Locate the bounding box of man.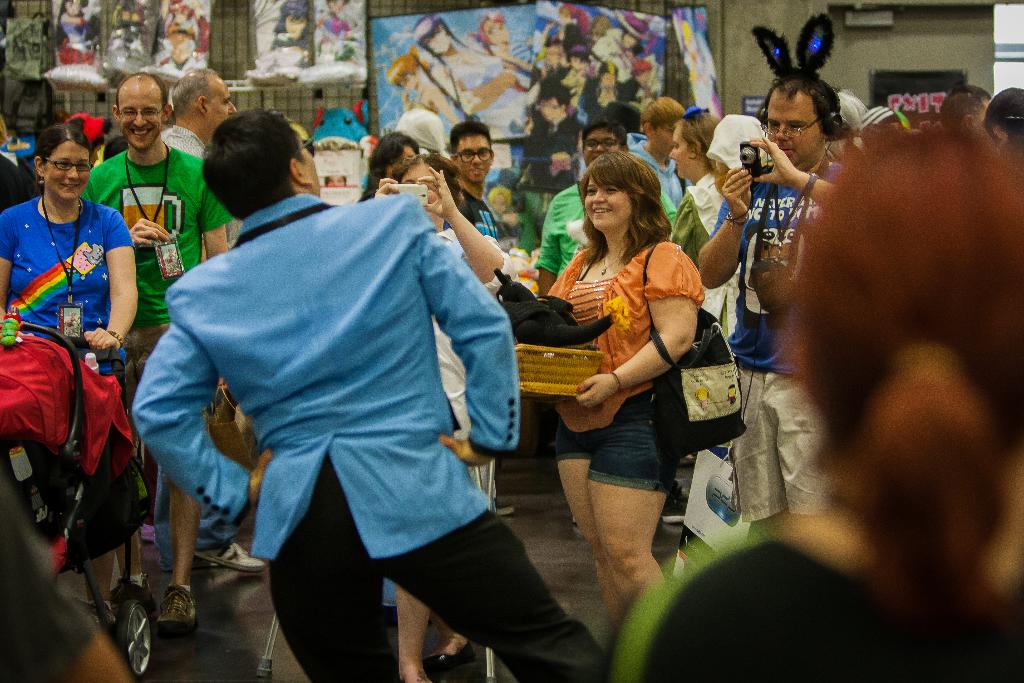
Bounding box: detection(625, 99, 702, 226).
